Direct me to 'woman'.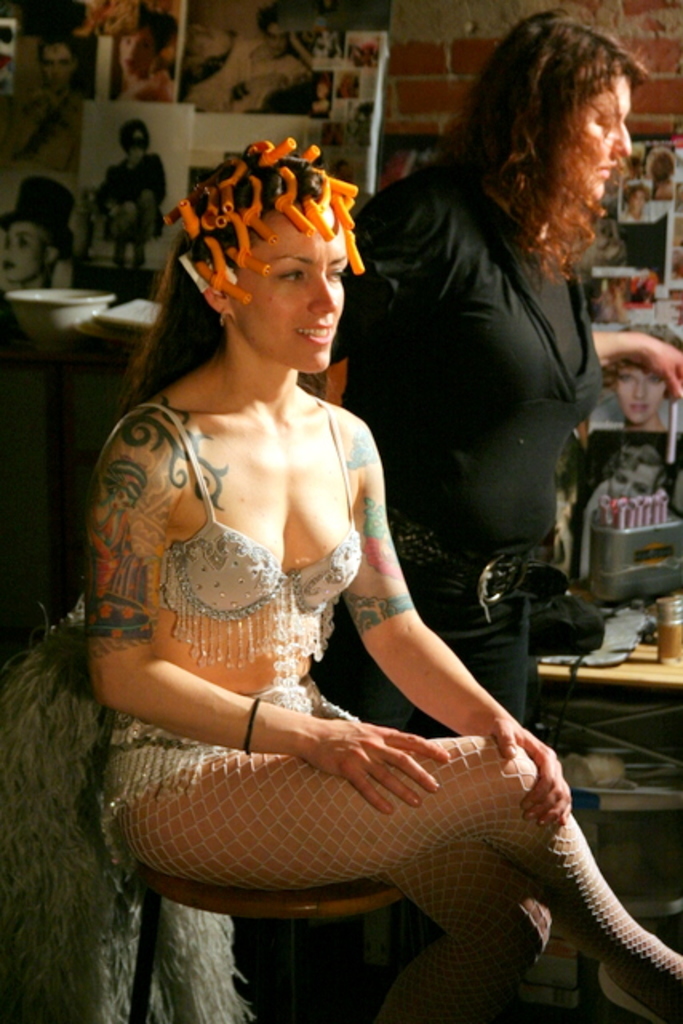
Direction: locate(600, 325, 681, 448).
